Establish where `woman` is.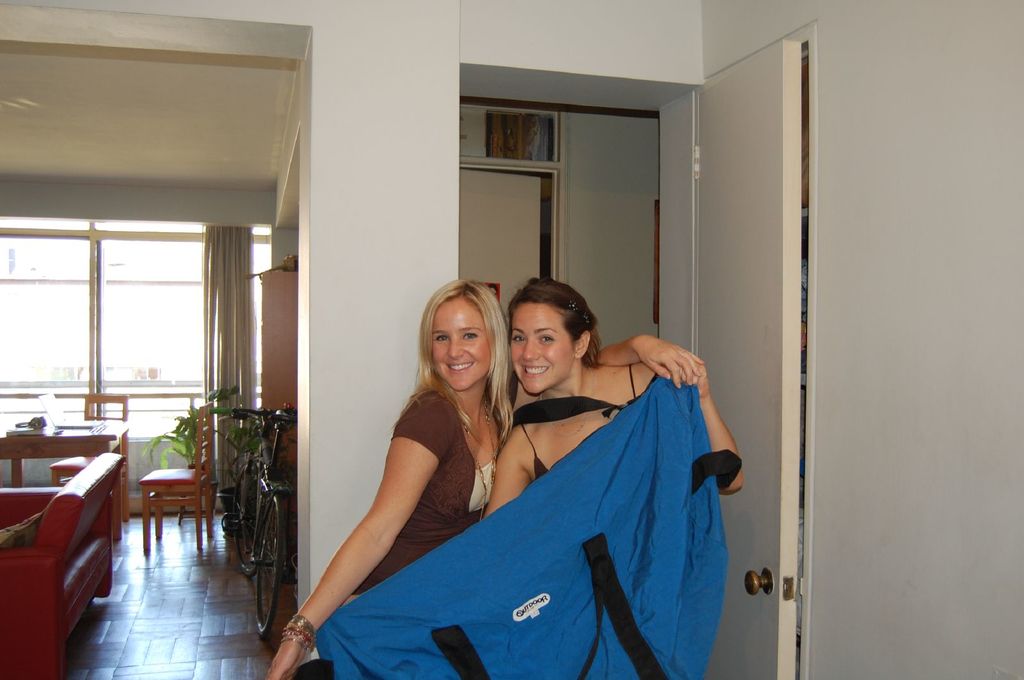
Established at pyautogui.locateOnScreen(265, 273, 705, 679).
